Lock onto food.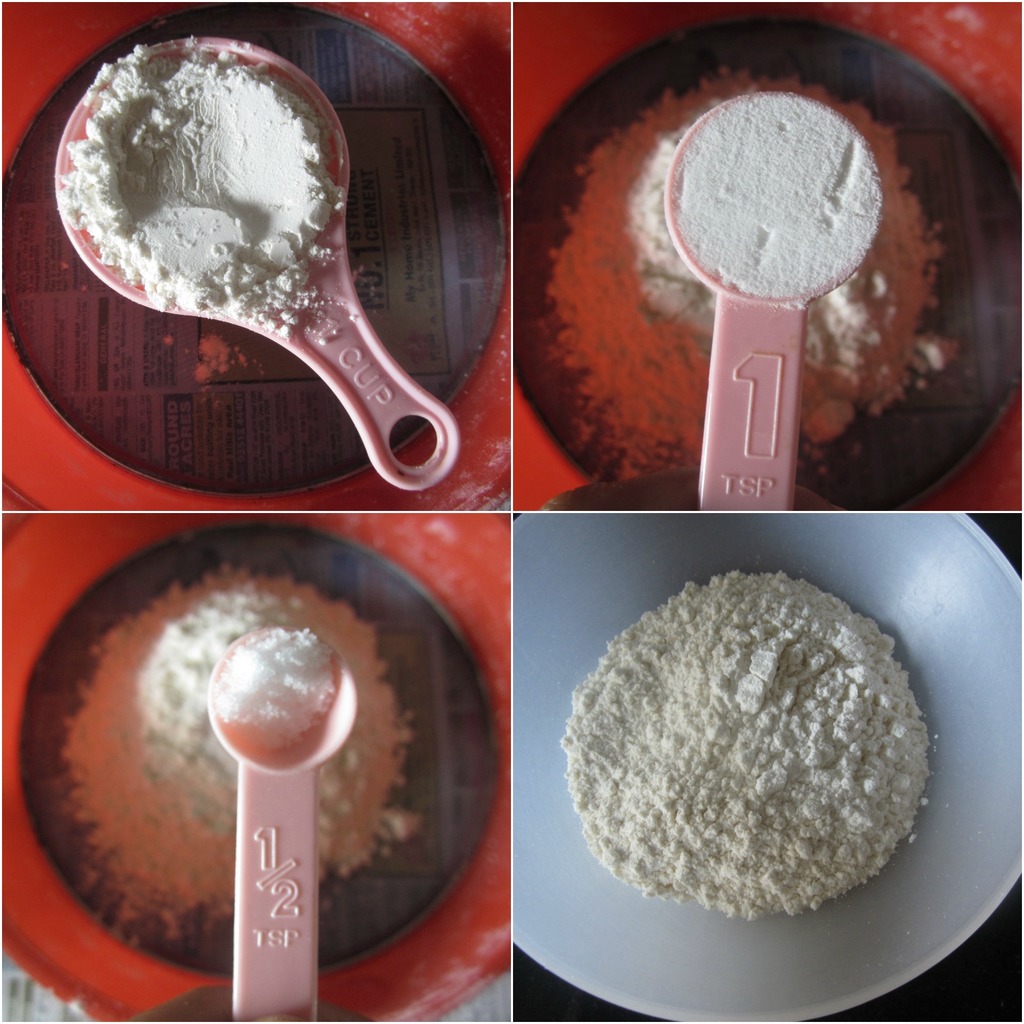
Locked: x1=536, y1=62, x2=982, y2=465.
